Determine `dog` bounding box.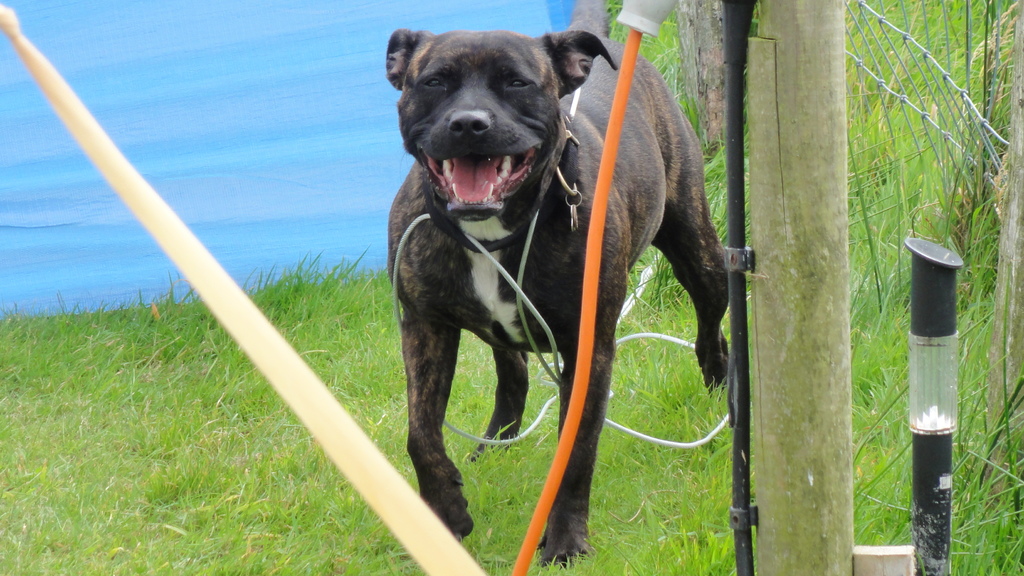
Determined: 388:28:728:568.
